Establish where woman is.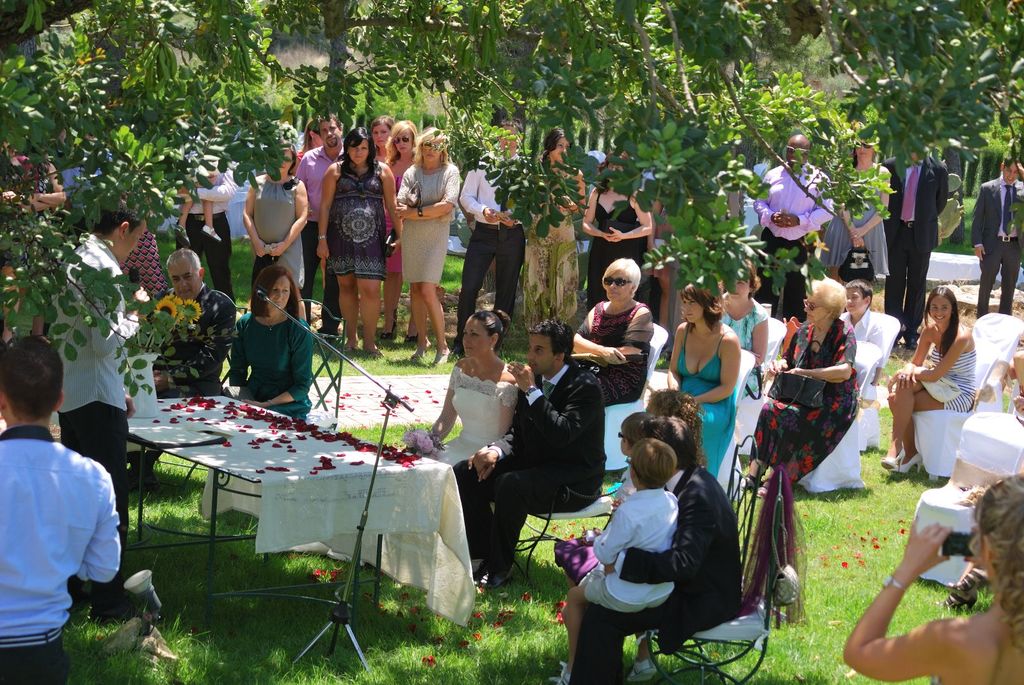
Established at pyautogui.locateOnScreen(417, 311, 525, 468).
